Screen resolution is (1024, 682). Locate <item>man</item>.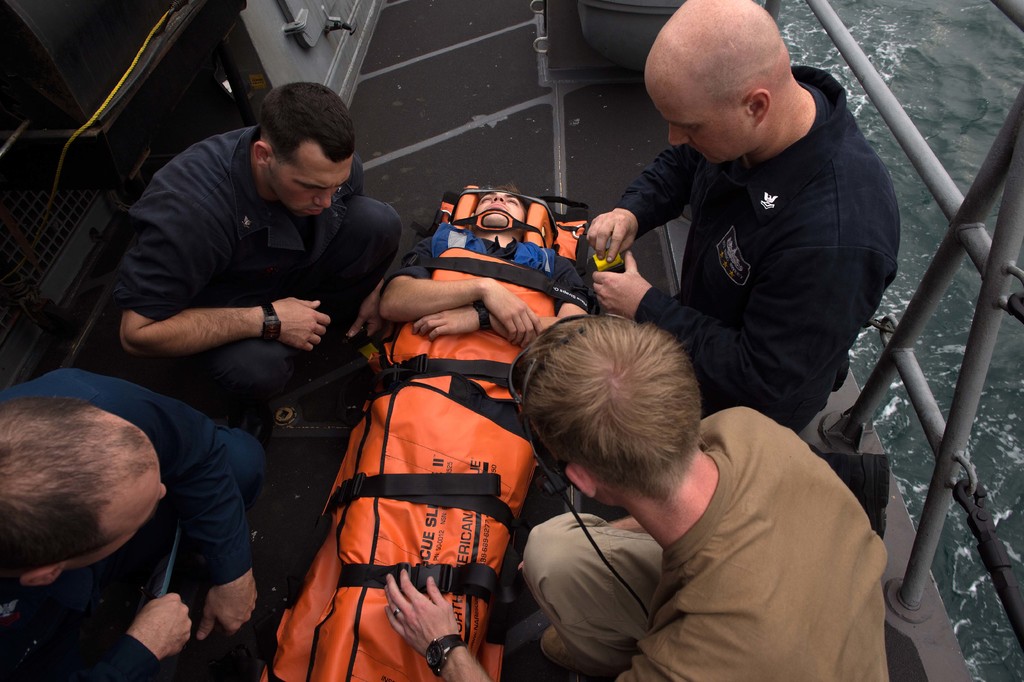
{"left": 113, "top": 76, "right": 409, "bottom": 444}.
